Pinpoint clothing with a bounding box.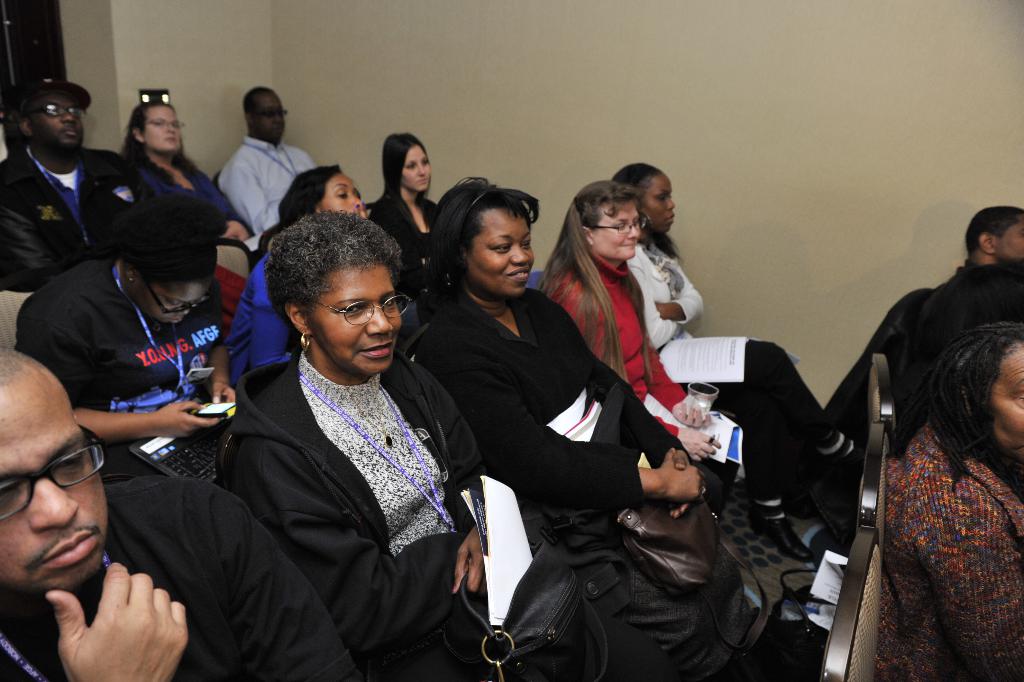
BBox(217, 131, 326, 245).
